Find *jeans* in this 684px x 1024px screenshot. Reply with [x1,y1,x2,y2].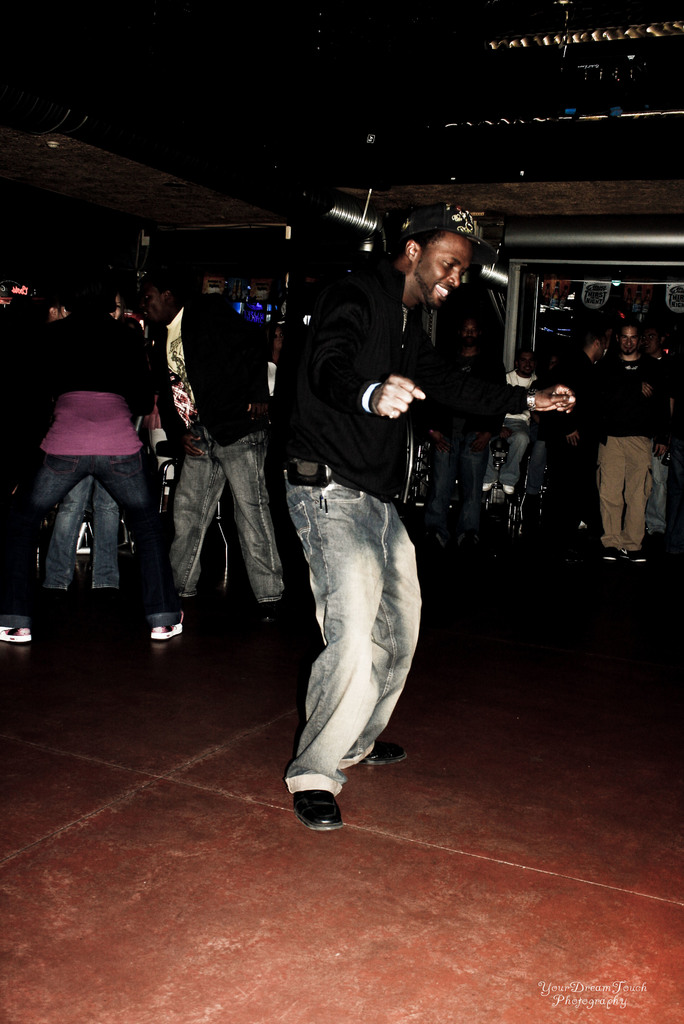
[290,484,425,787].
